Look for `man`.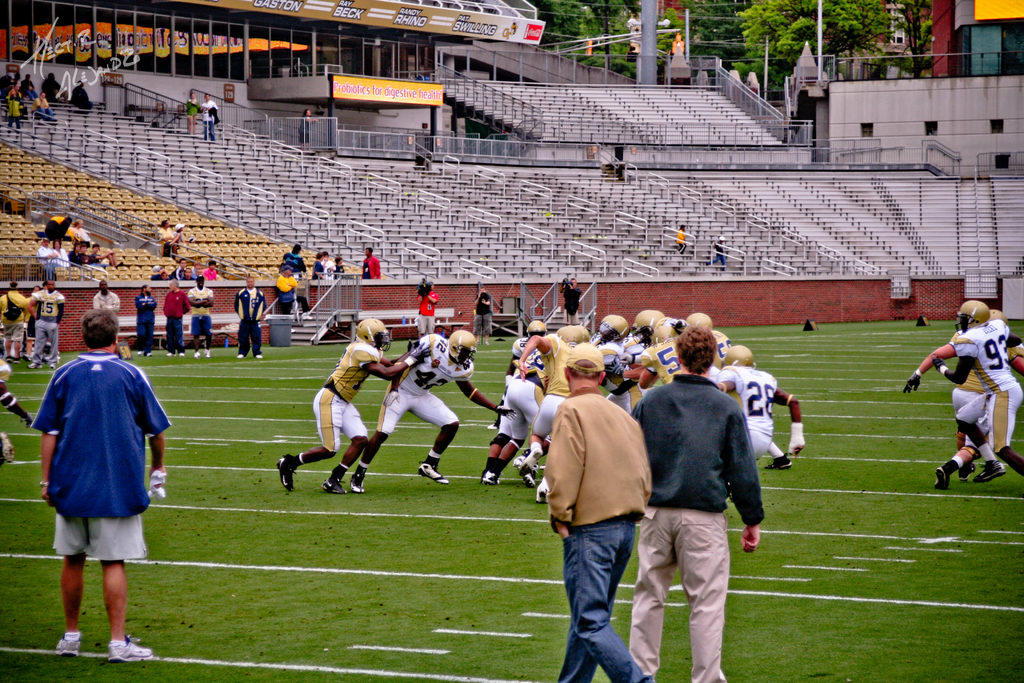
Found: <region>558, 277, 580, 320</region>.
